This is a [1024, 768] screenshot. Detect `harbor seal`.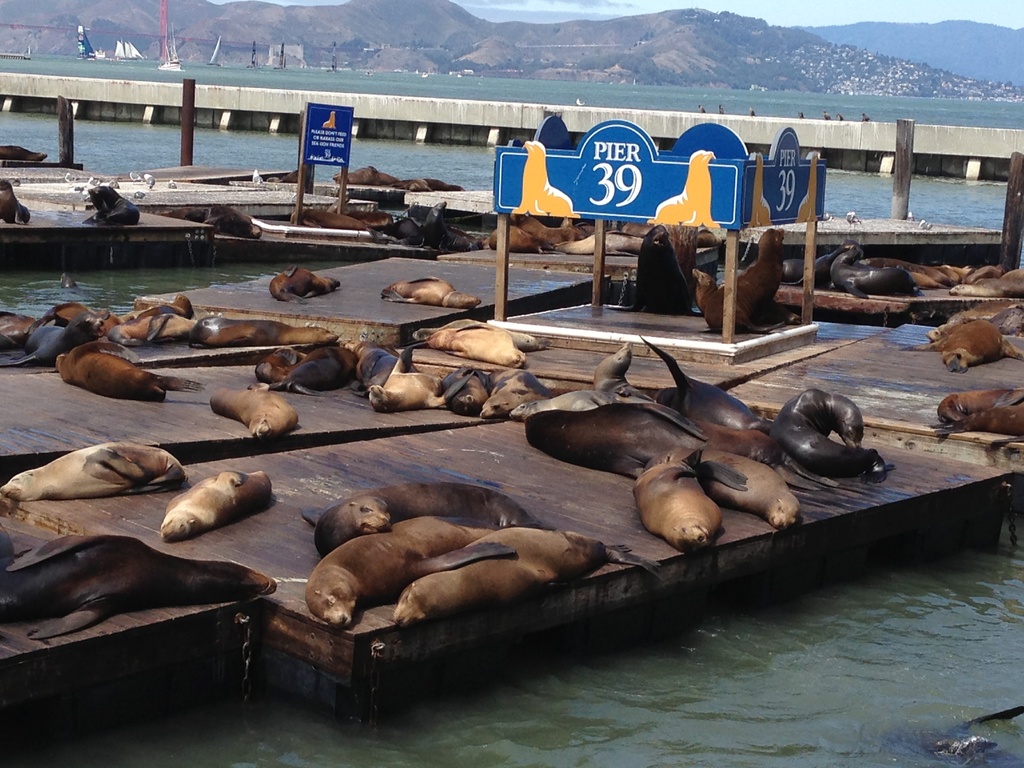
bbox=(513, 141, 575, 218).
